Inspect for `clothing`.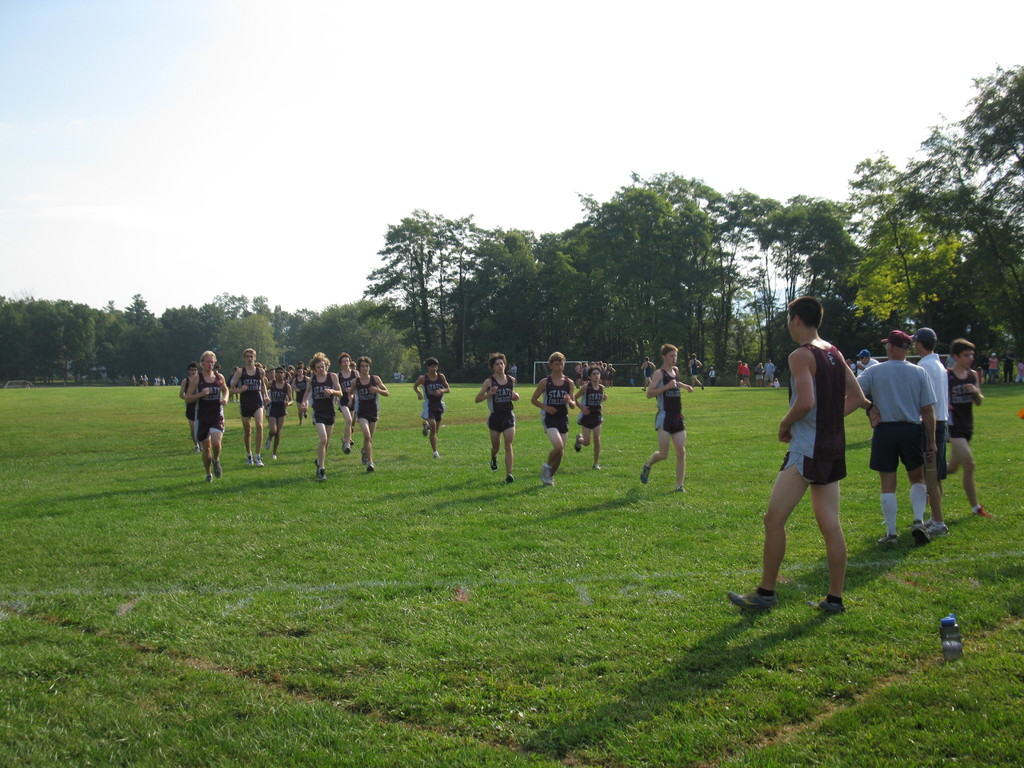
Inspection: 902, 358, 942, 458.
